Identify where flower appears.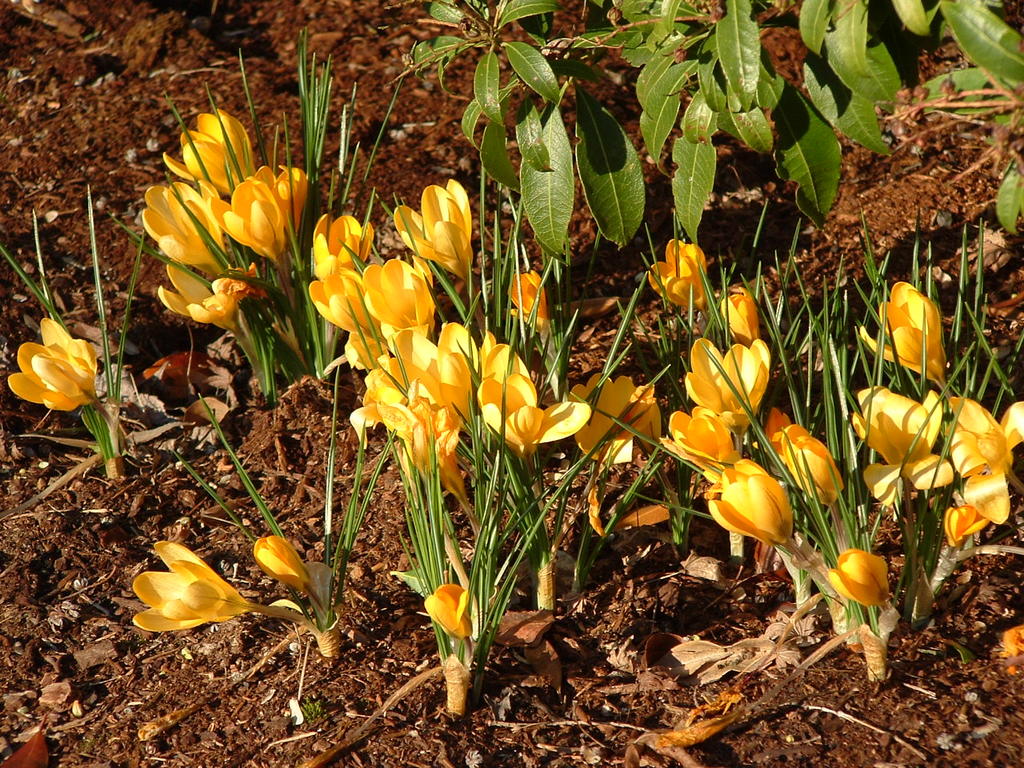
Appears at <box>858,279,946,390</box>.
